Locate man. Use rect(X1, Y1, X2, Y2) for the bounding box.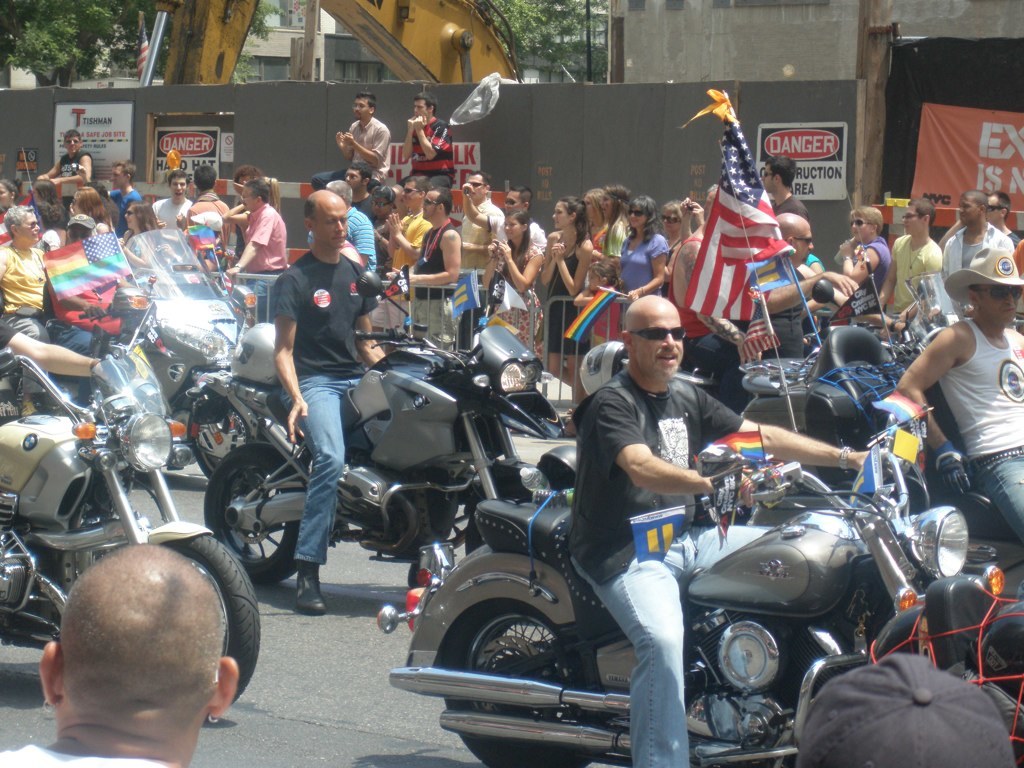
rect(342, 159, 379, 224).
